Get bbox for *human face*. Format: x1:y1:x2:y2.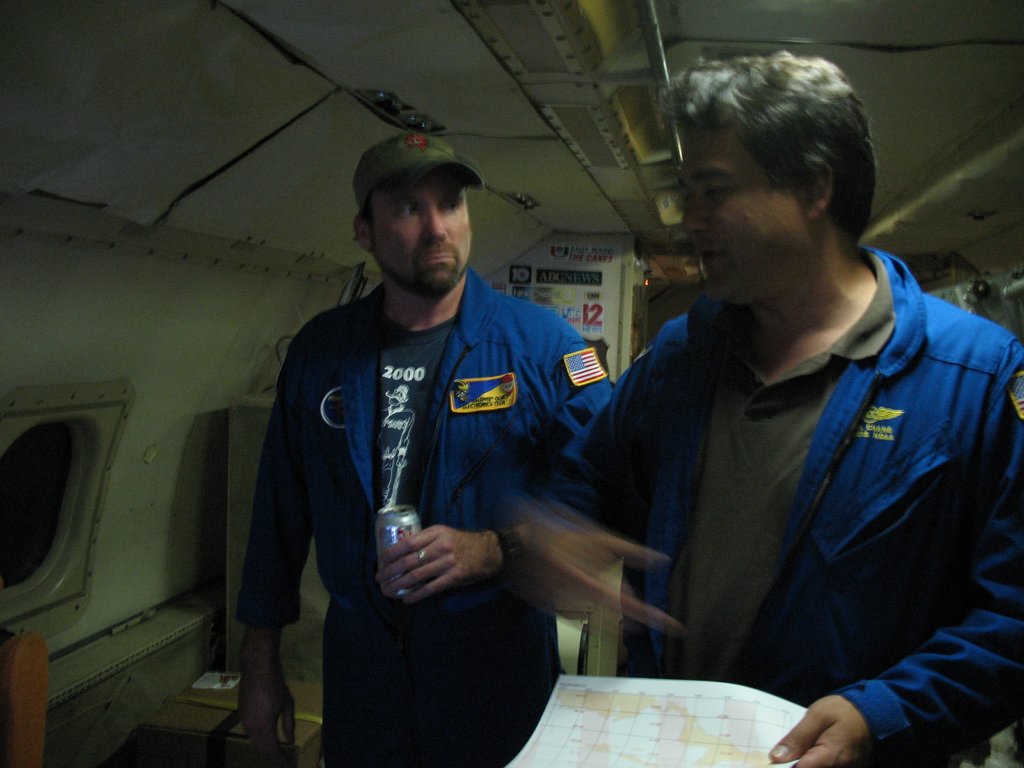
370:173:472:292.
